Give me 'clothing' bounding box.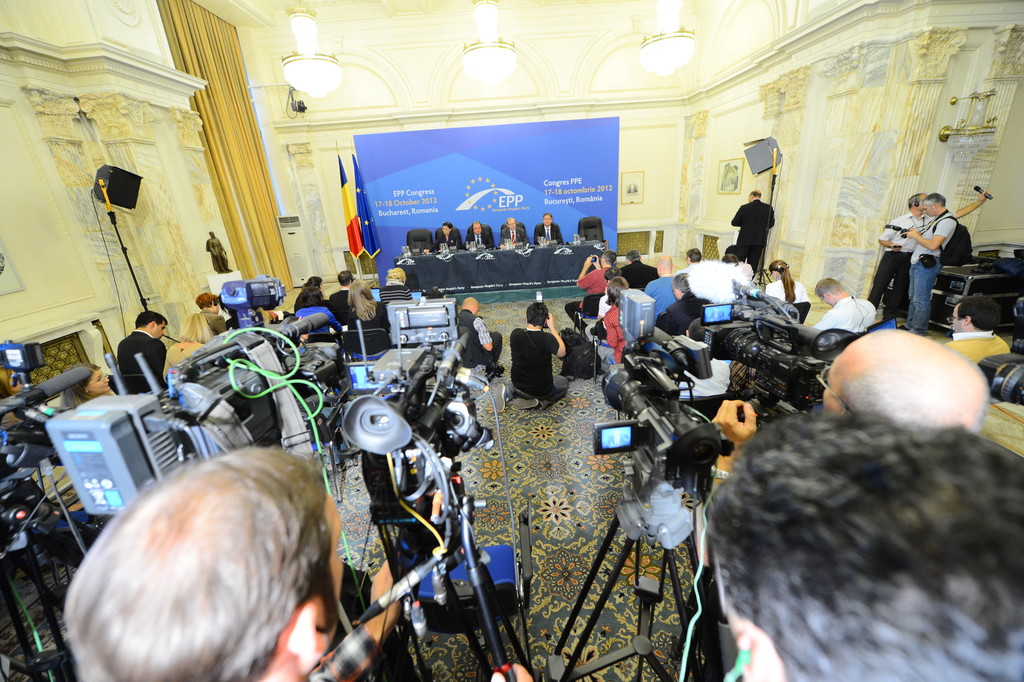
x1=507 y1=307 x2=577 y2=414.
